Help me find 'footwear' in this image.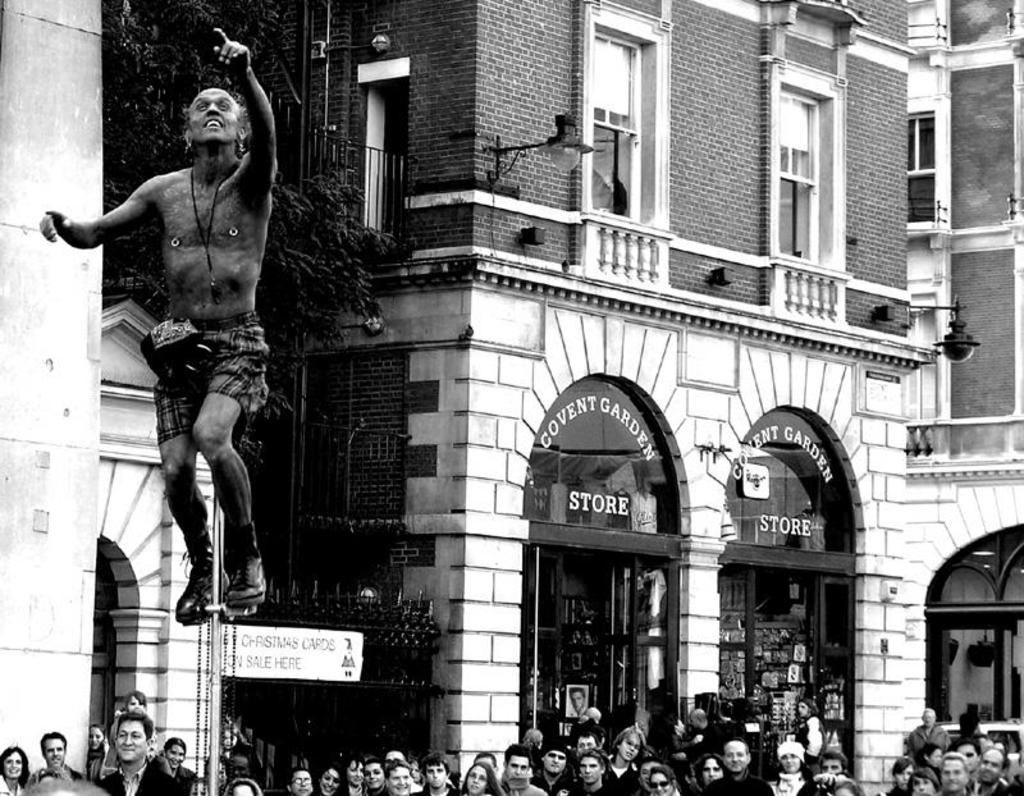
Found it: 220 557 268 608.
